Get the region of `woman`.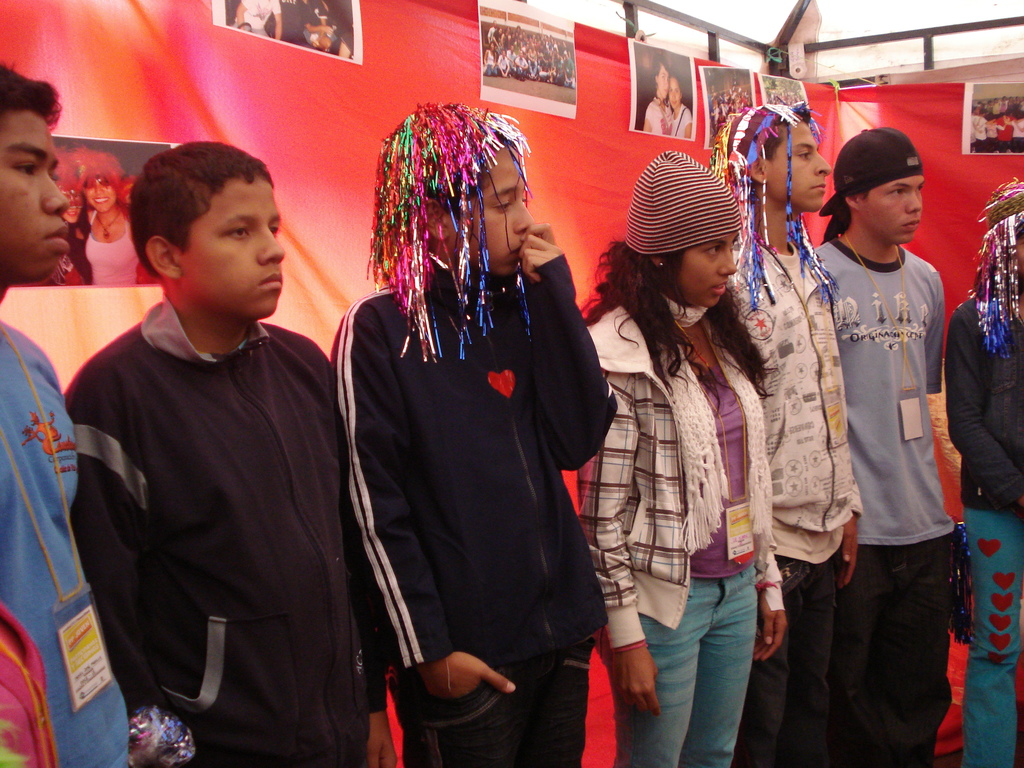
x1=668 y1=78 x2=694 y2=143.
